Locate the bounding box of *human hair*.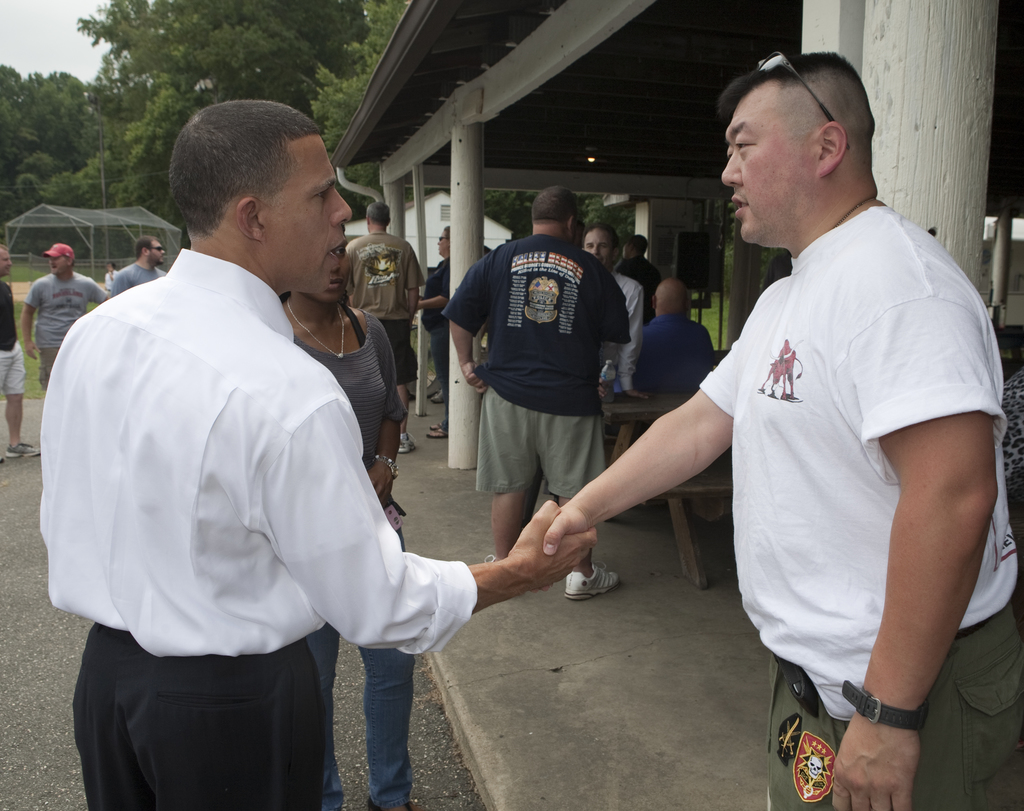
Bounding box: <box>166,98,319,238</box>.
